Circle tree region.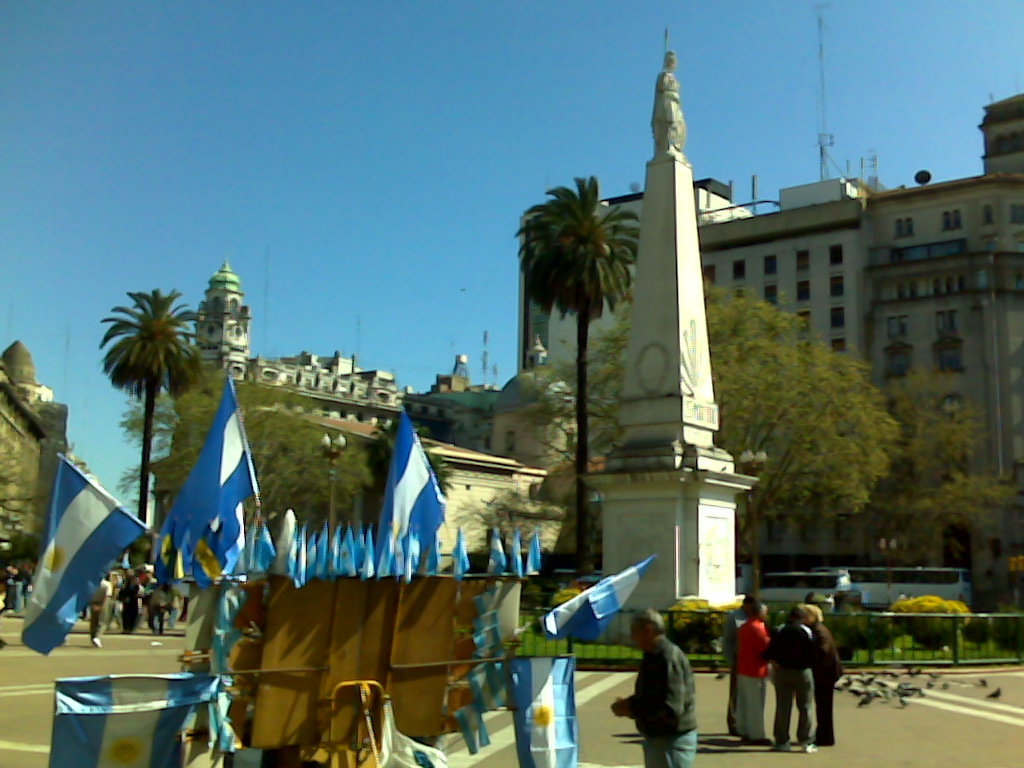
Region: [x1=101, y1=280, x2=195, y2=537].
